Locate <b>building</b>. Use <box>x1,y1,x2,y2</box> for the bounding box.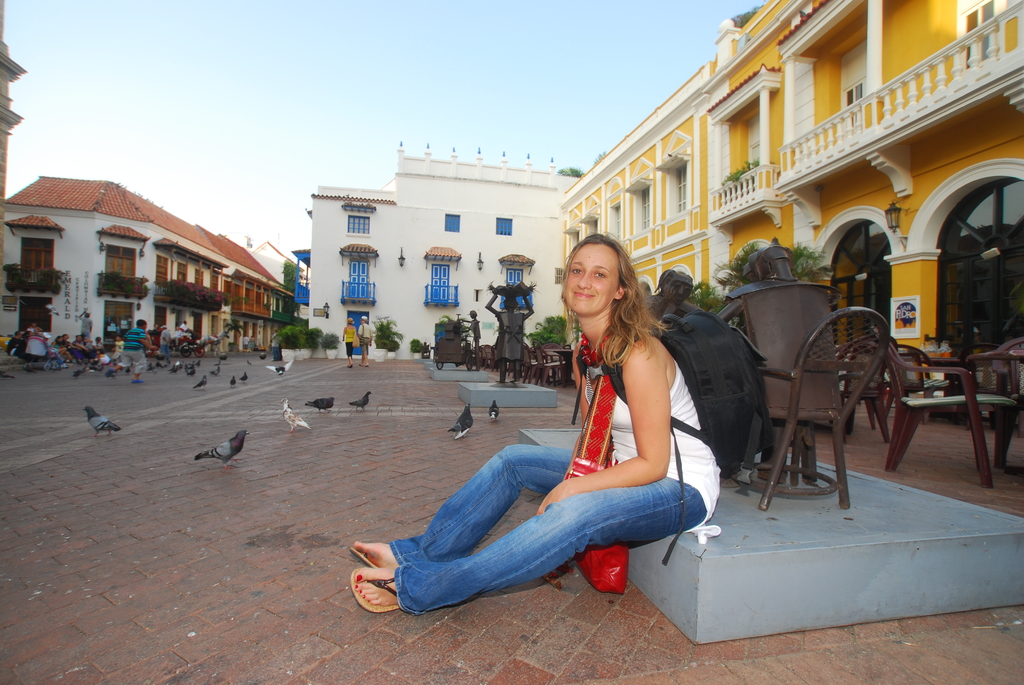
<box>570,0,1023,424</box>.
